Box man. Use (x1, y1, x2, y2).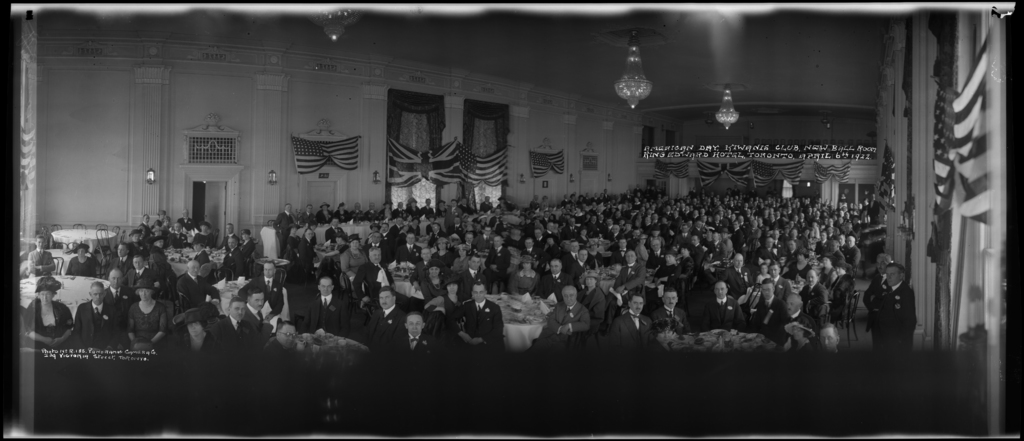
(631, 182, 648, 195).
